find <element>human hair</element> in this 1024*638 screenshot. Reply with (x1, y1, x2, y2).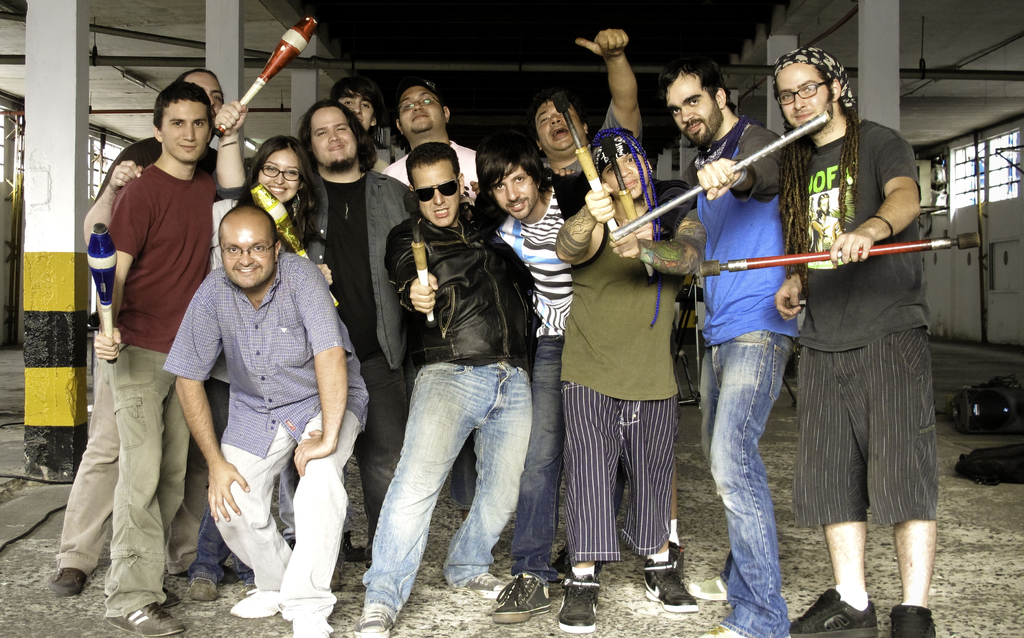
(400, 78, 451, 138).
